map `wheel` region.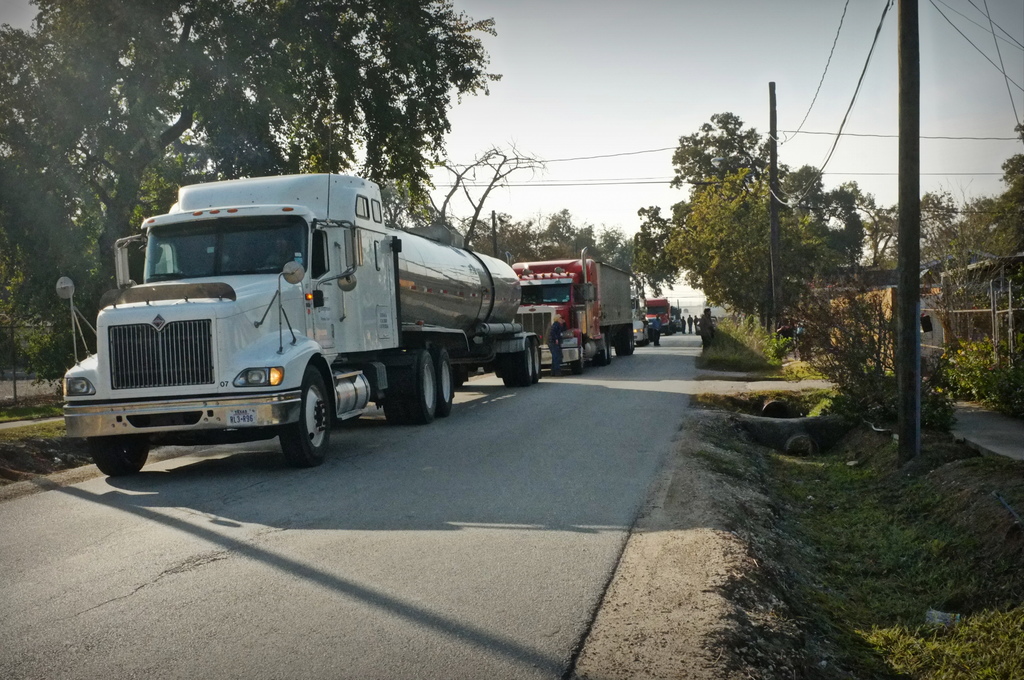
Mapped to [92,451,150,477].
